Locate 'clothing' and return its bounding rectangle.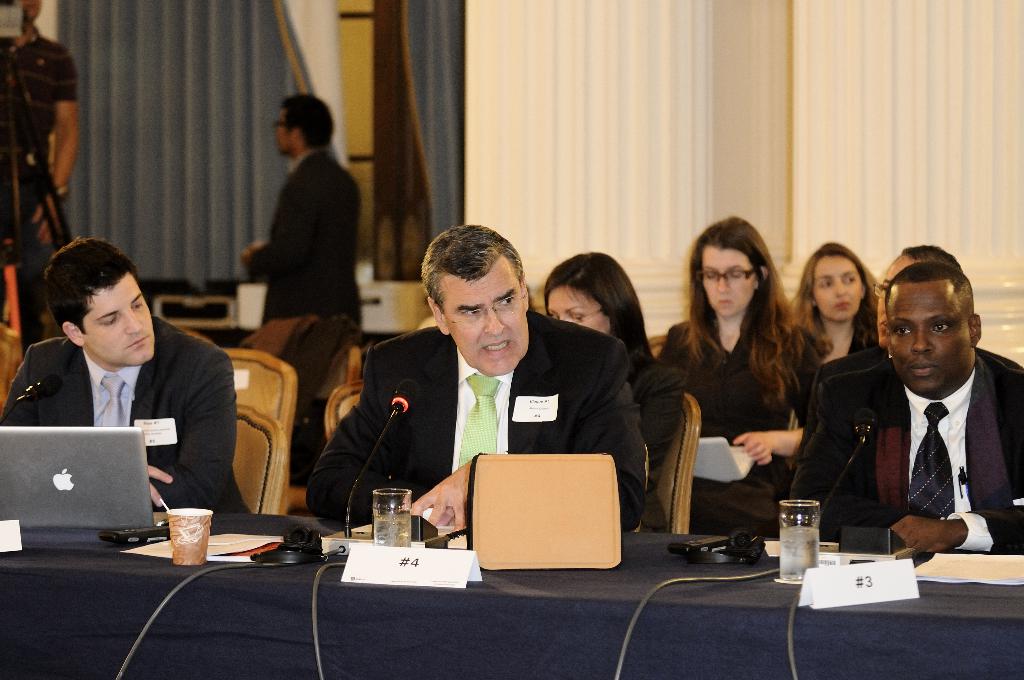
Rect(0, 315, 251, 516).
